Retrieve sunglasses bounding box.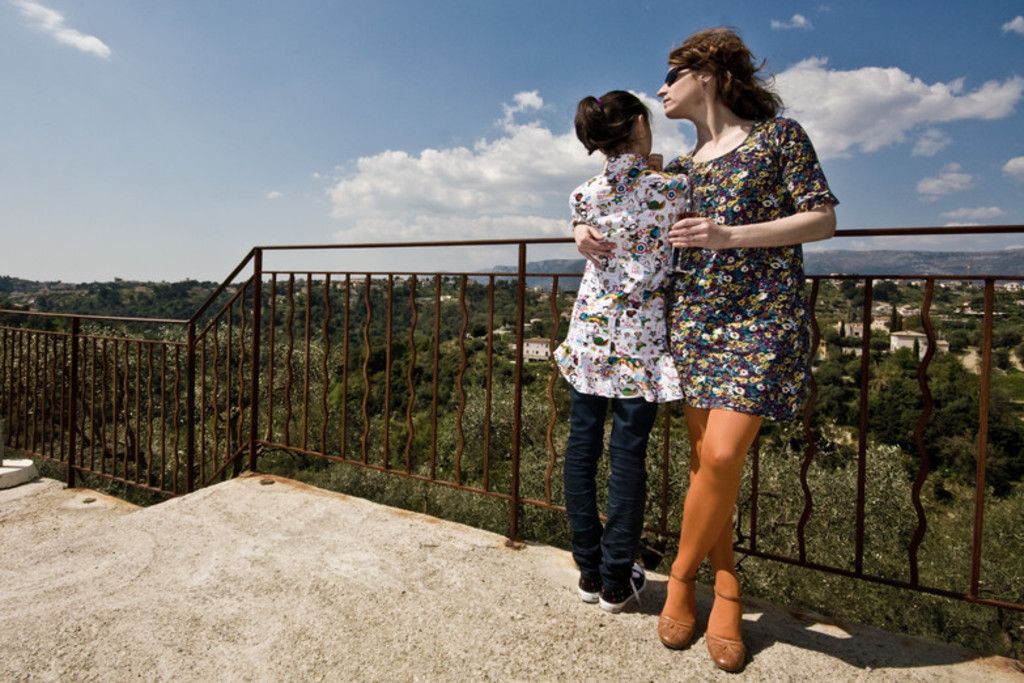
Bounding box: bbox(666, 67, 704, 84).
